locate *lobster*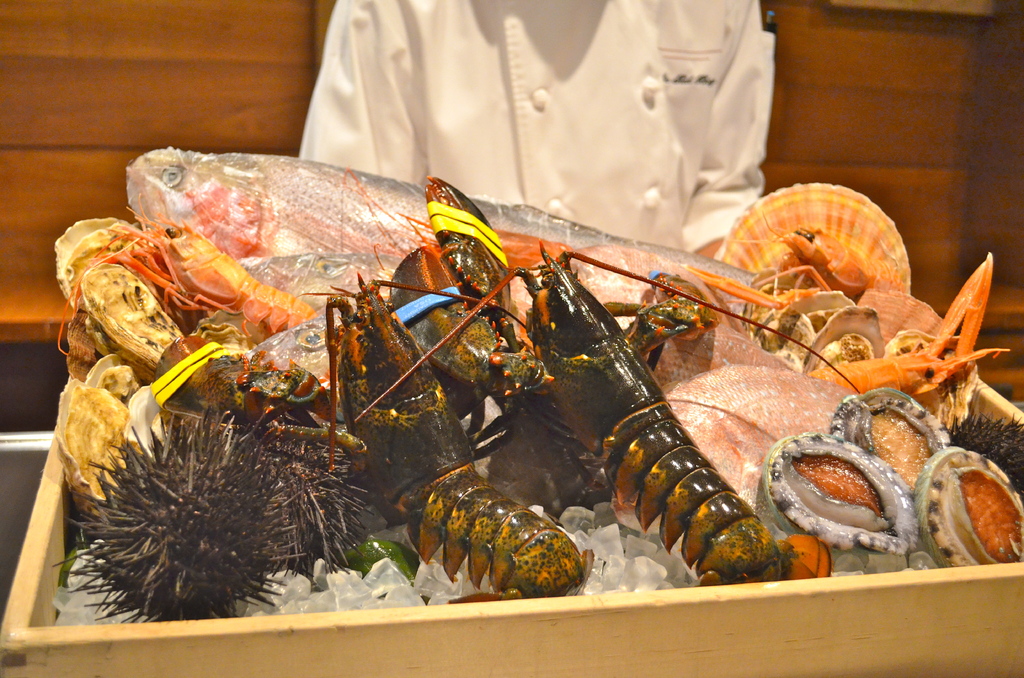
x1=169, y1=325, x2=422, y2=505
